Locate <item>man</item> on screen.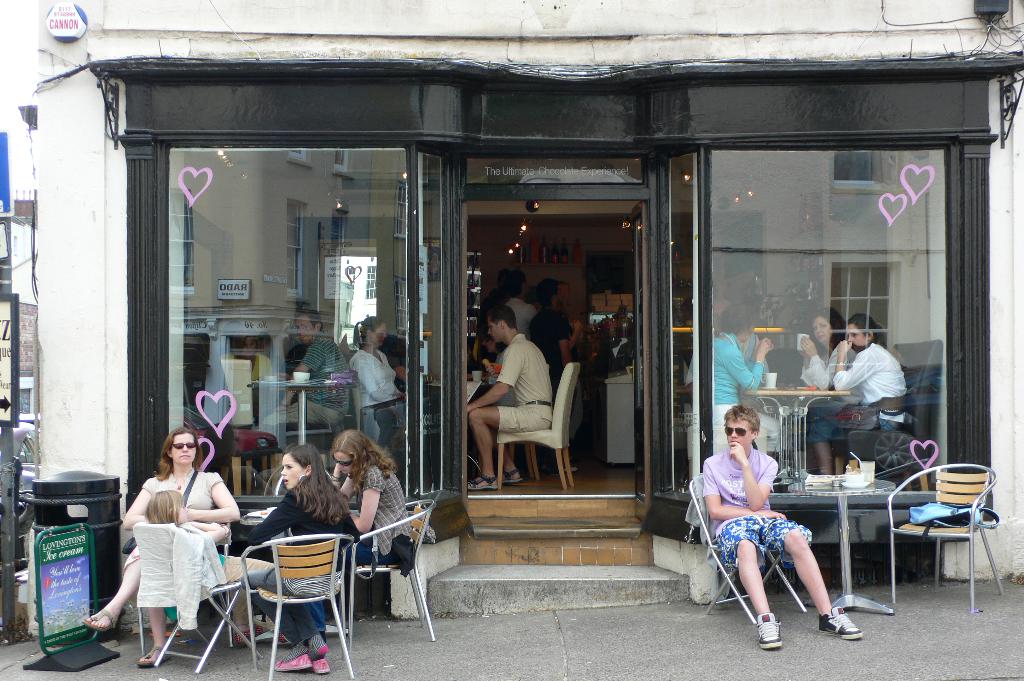
On screen at locate(502, 266, 535, 337).
